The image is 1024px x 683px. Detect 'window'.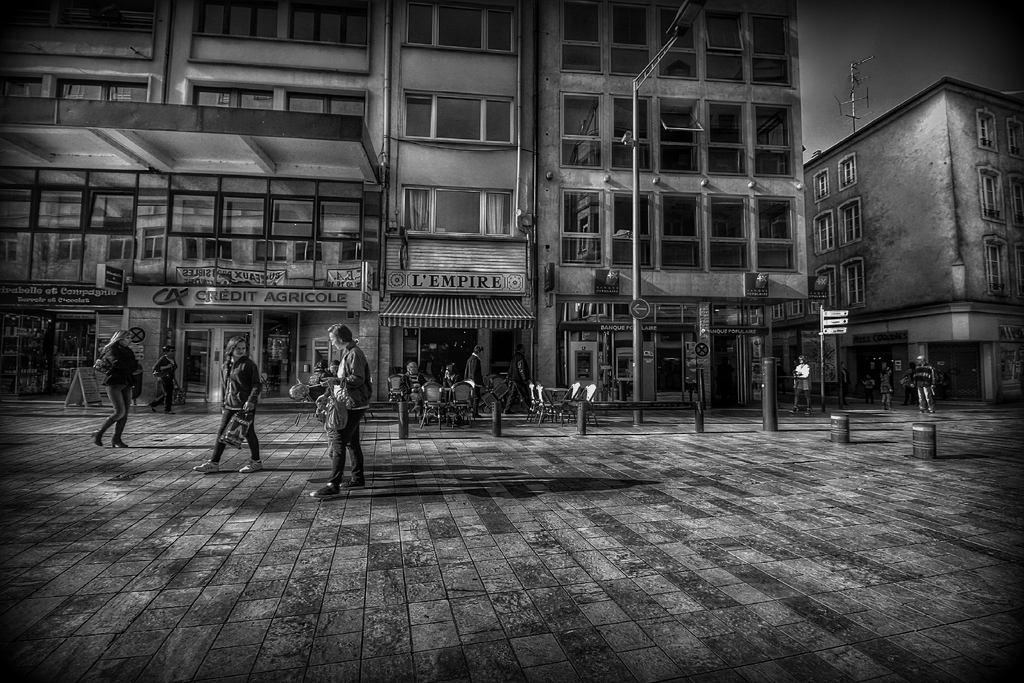
Detection: 660 99 703 176.
